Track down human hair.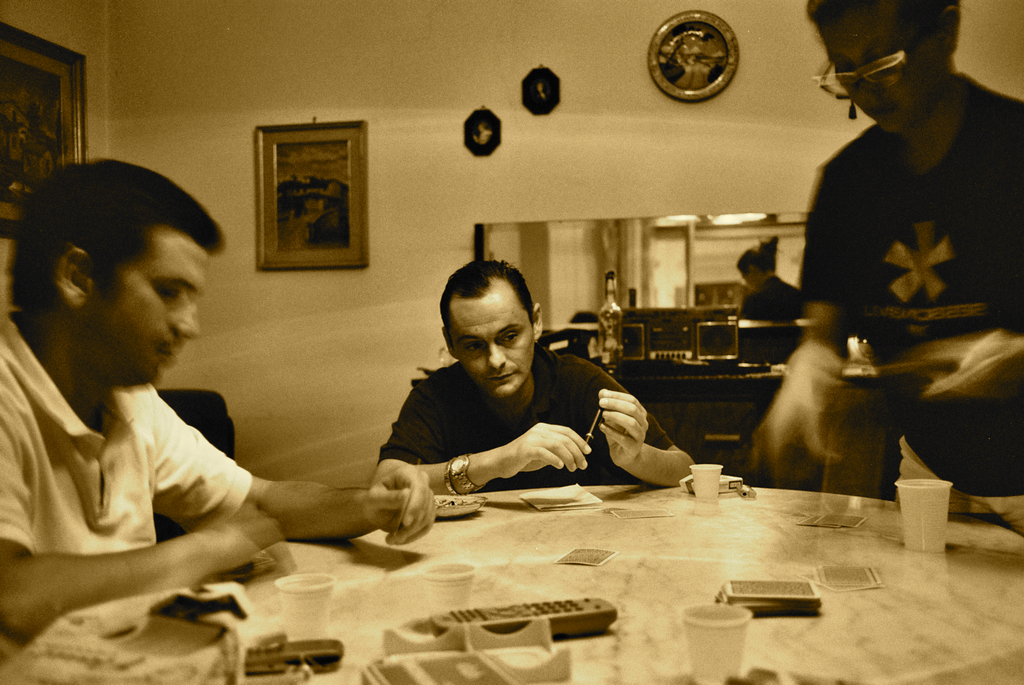
Tracked to 803/0/962/32.
